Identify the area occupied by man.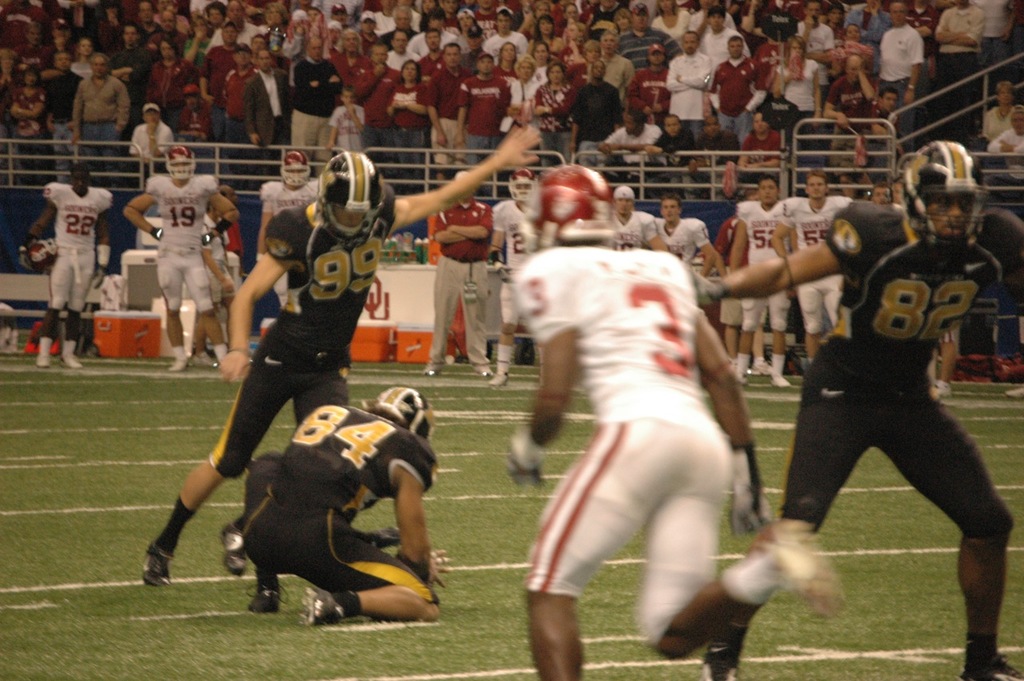
Area: <region>710, 35, 767, 145</region>.
